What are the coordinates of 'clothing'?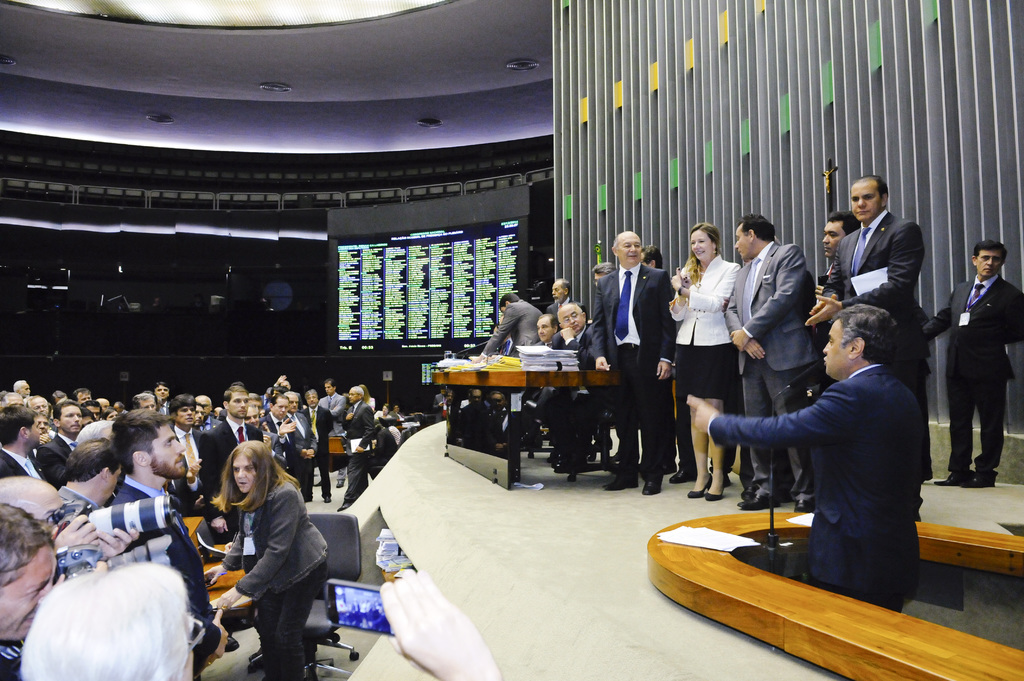
select_region(595, 264, 668, 479).
